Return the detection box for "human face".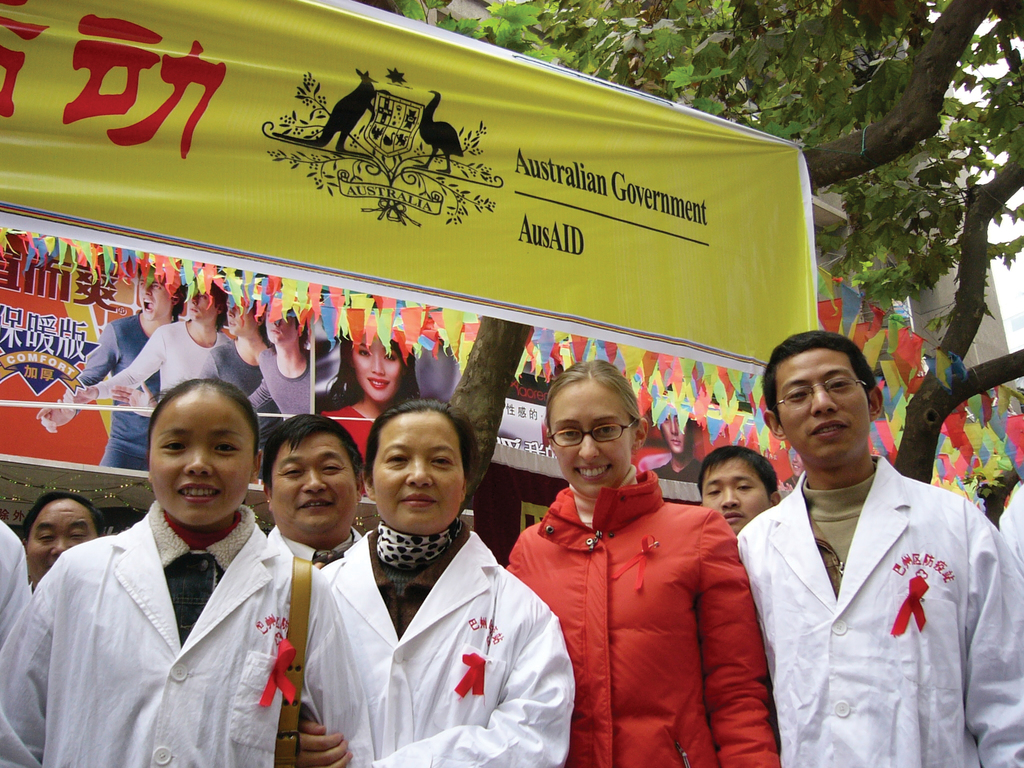
bbox=(370, 406, 467, 538).
